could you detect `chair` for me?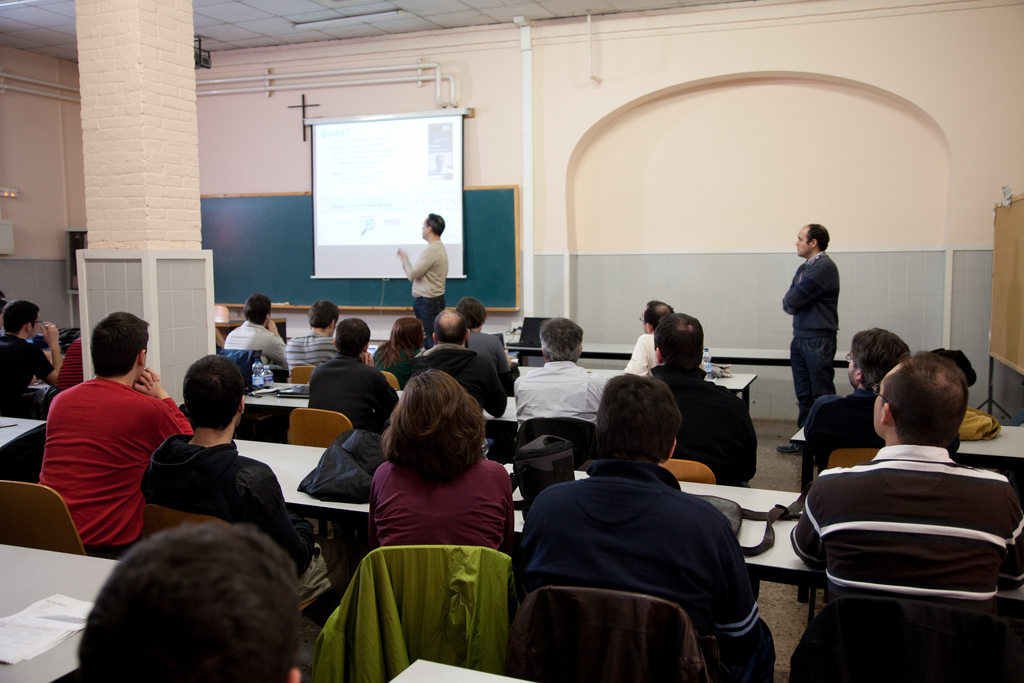
Detection result: [141,501,230,545].
